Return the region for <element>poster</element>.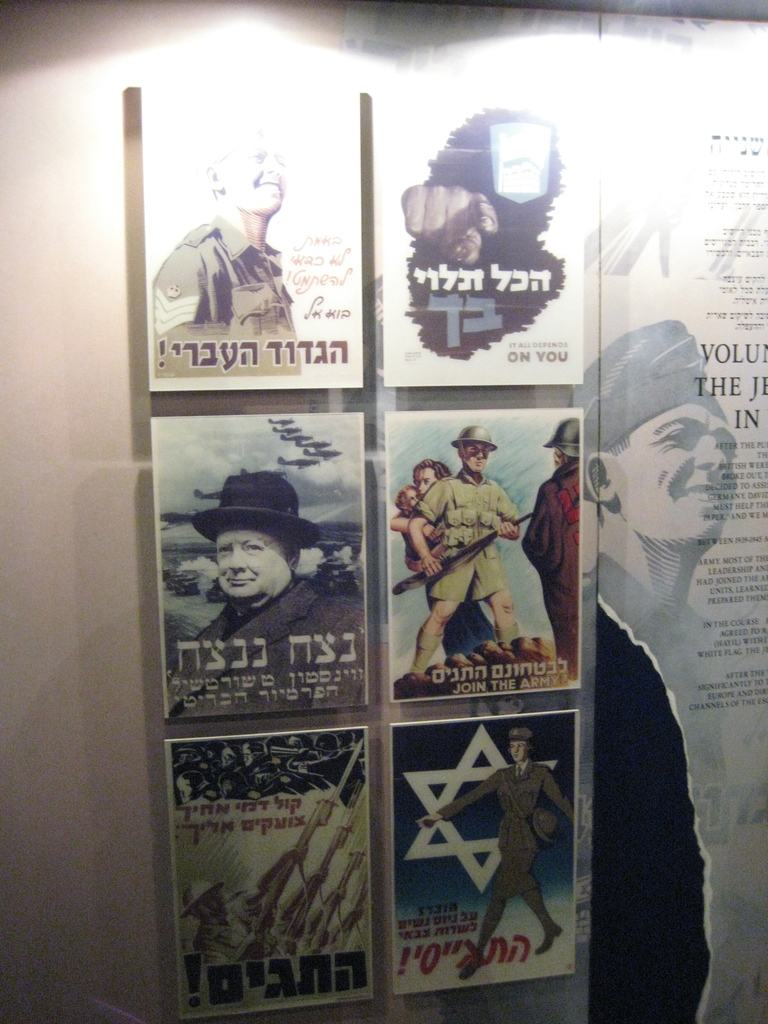
left=380, top=99, right=583, bottom=382.
